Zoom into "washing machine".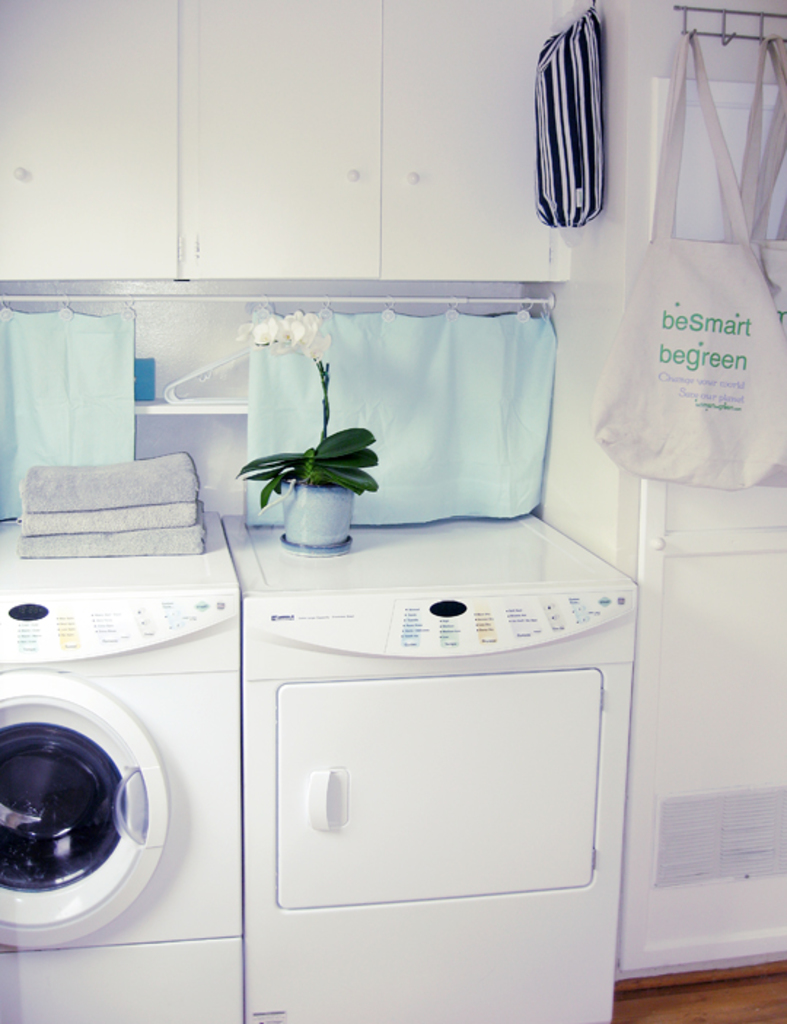
Zoom target: <region>0, 504, 248, 1023</region>.
